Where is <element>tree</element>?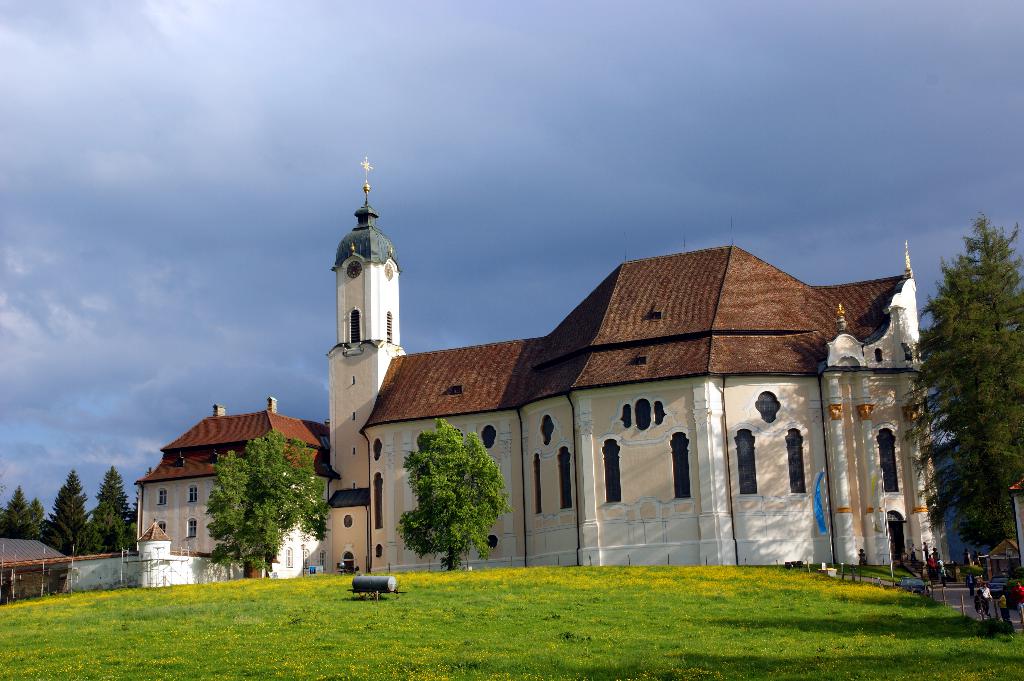
crop(893, 212, 1023, 556).
